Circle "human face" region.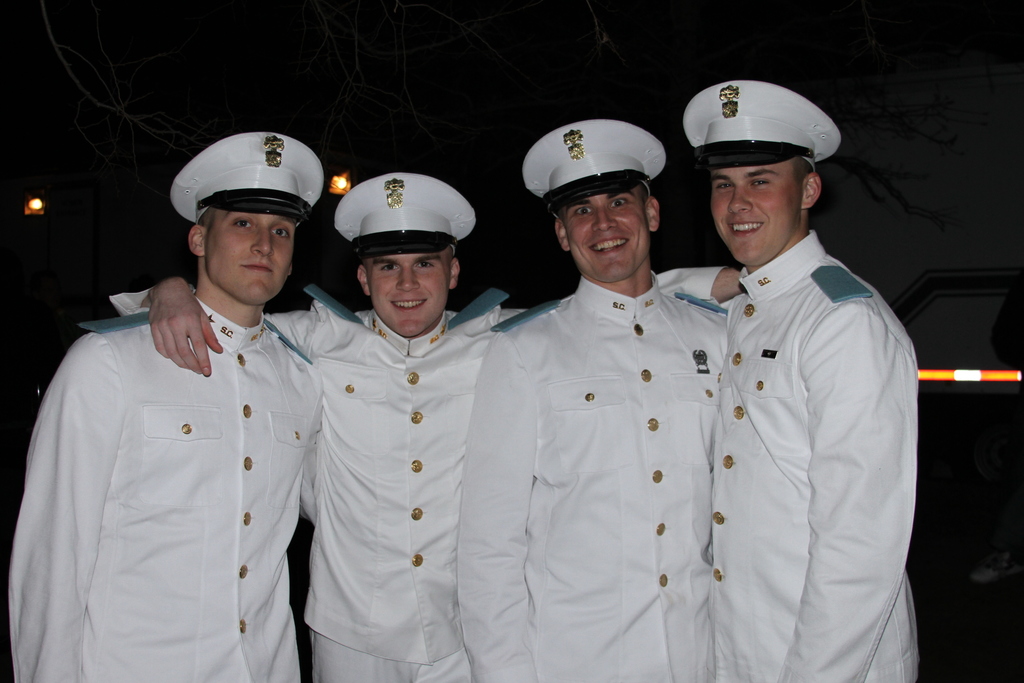
Region: (left=209, top=217, right=295, bottom=307).
